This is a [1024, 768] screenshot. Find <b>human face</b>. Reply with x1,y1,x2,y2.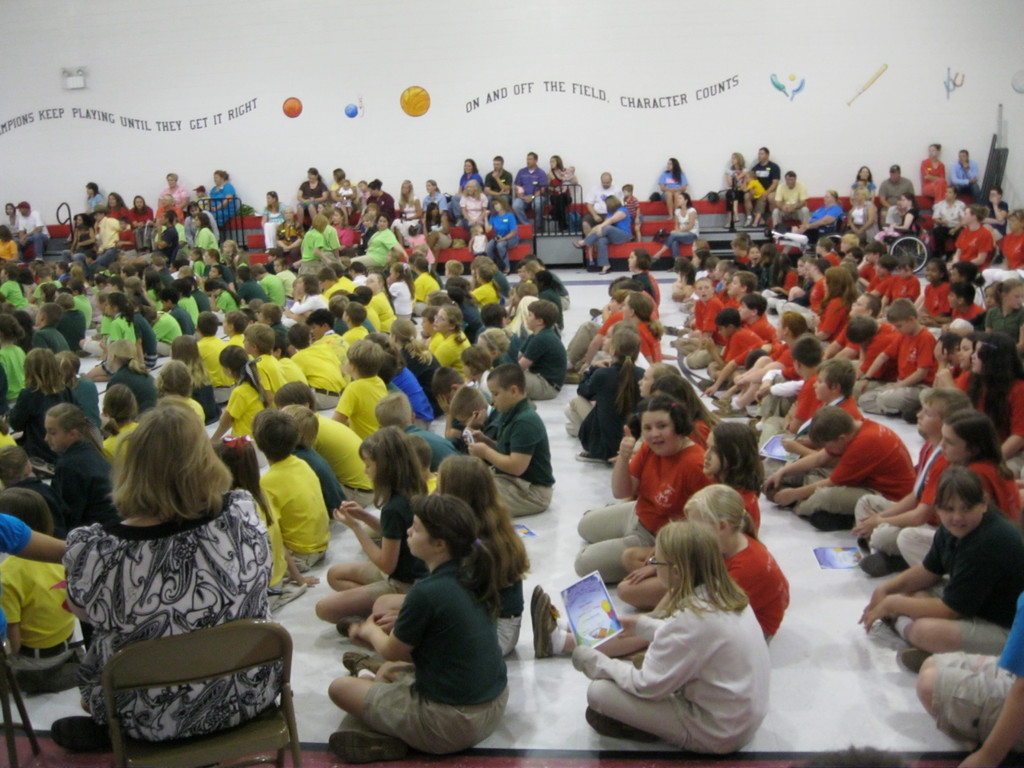
524,309,536,329.
